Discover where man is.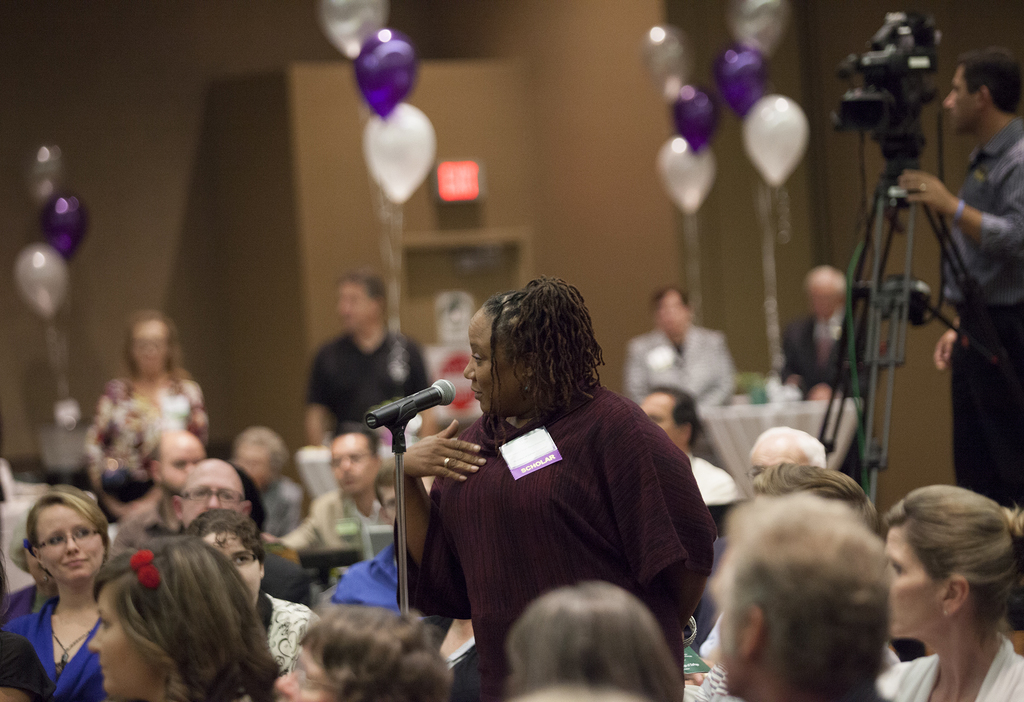
Discovered at bbox=(168, 450, 252, 530).
